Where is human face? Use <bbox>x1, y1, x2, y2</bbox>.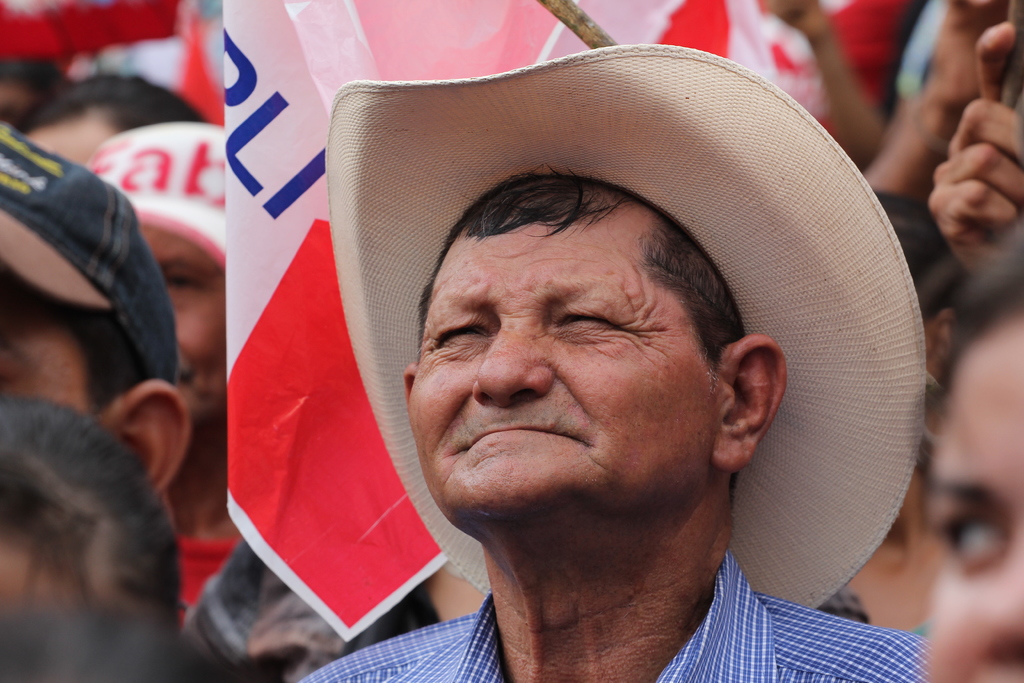
<bbox>922, 327, 1023, 682</bbox>.
